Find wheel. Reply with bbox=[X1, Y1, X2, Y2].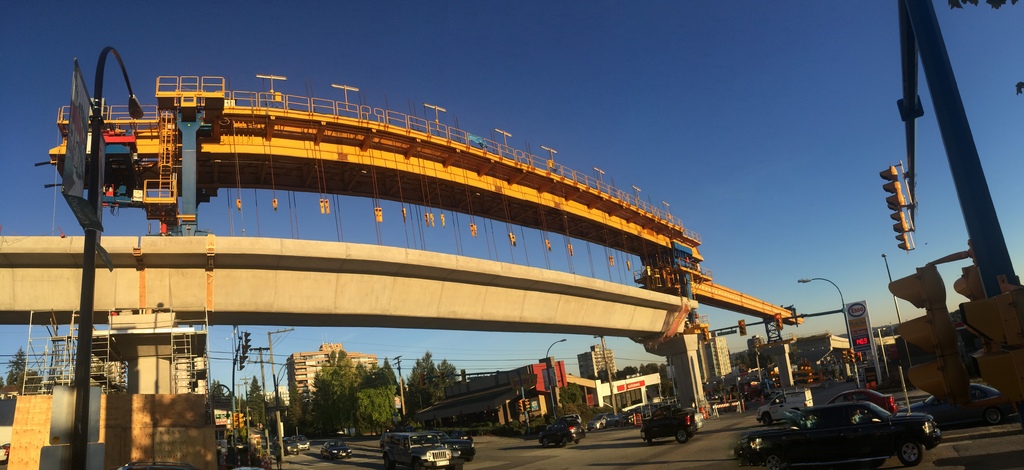
bbox=[897, 437, 924, 469].
